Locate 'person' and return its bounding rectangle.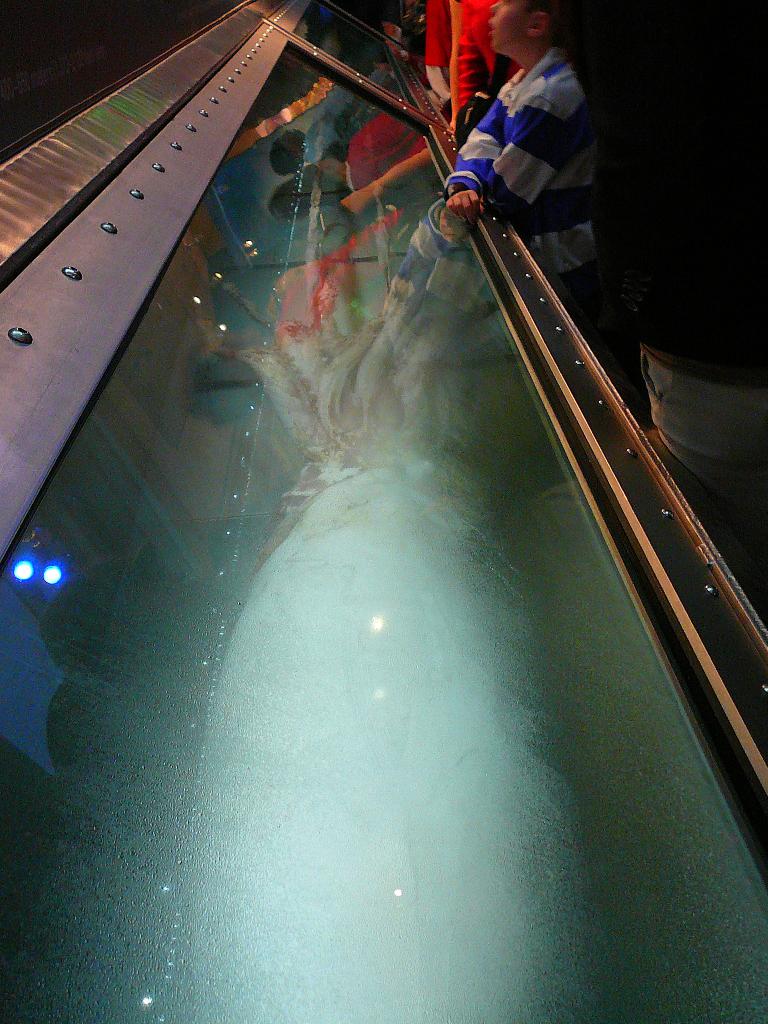
x1=442 y1=0 x2=588 y2=328.
